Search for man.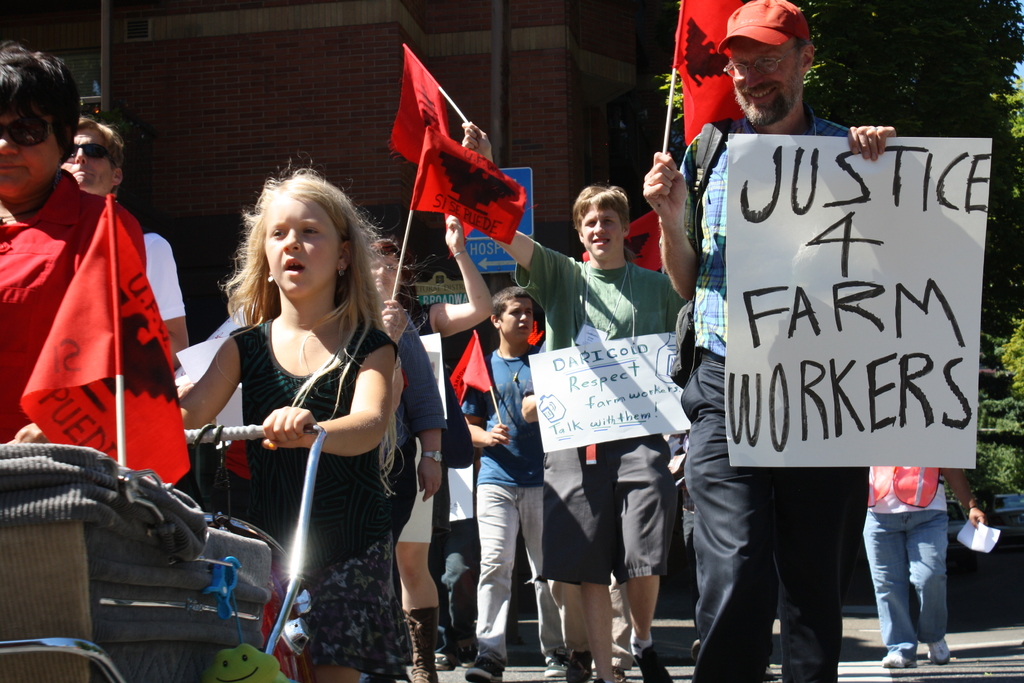
Found at (left=857, top=464, right=996, bottom=670).
